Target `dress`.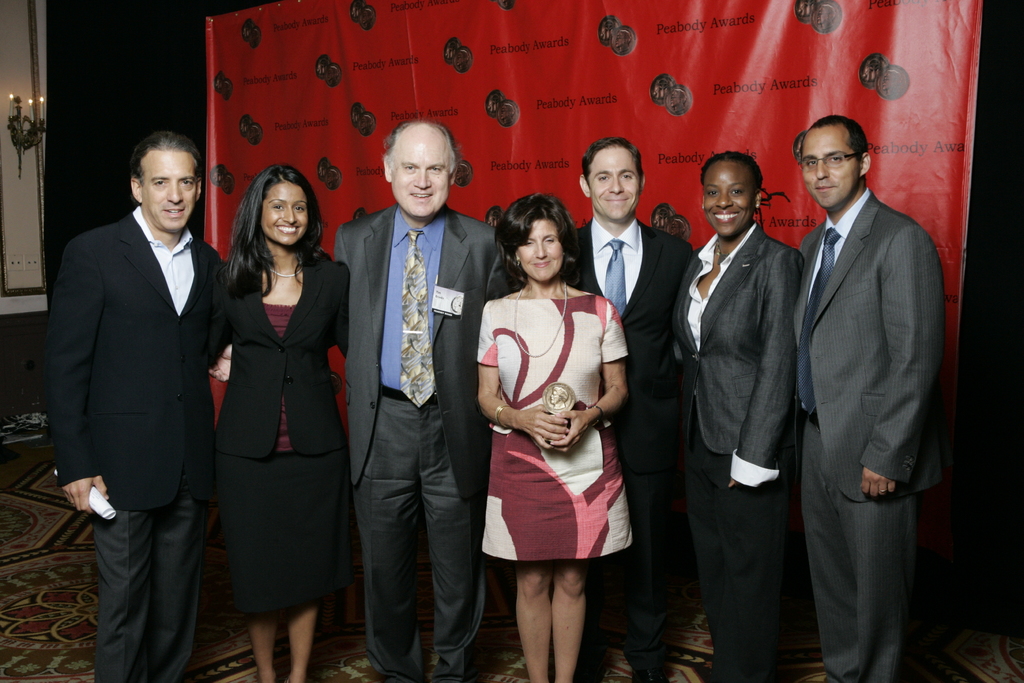
Target region: (477,288,630,564).
